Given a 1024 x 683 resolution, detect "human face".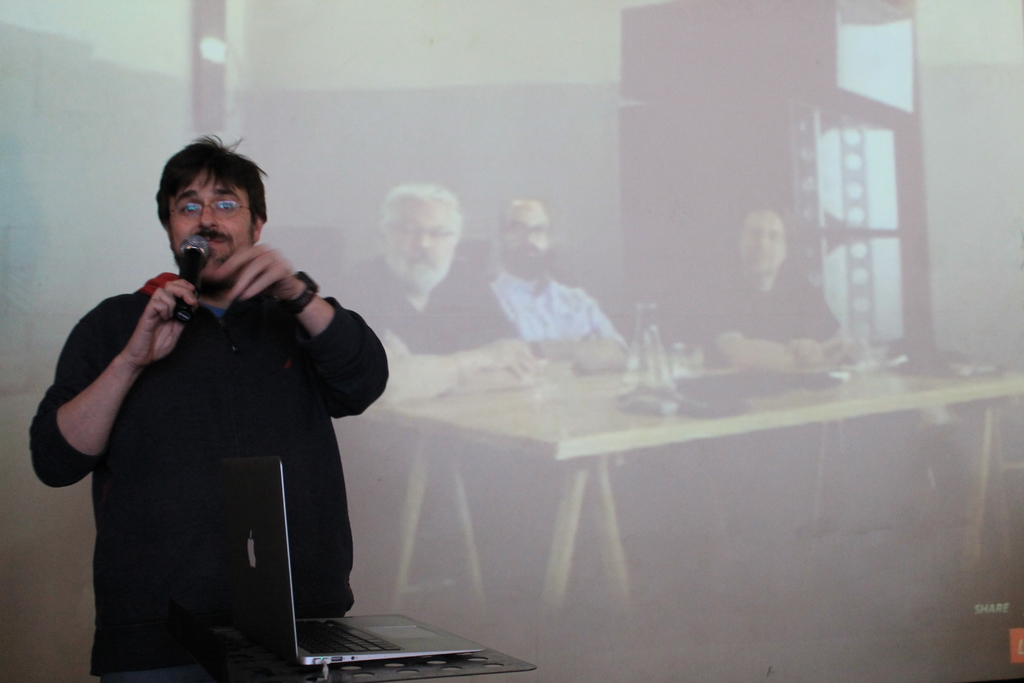
x1=388 y1=201 x2=455 y2=289.
